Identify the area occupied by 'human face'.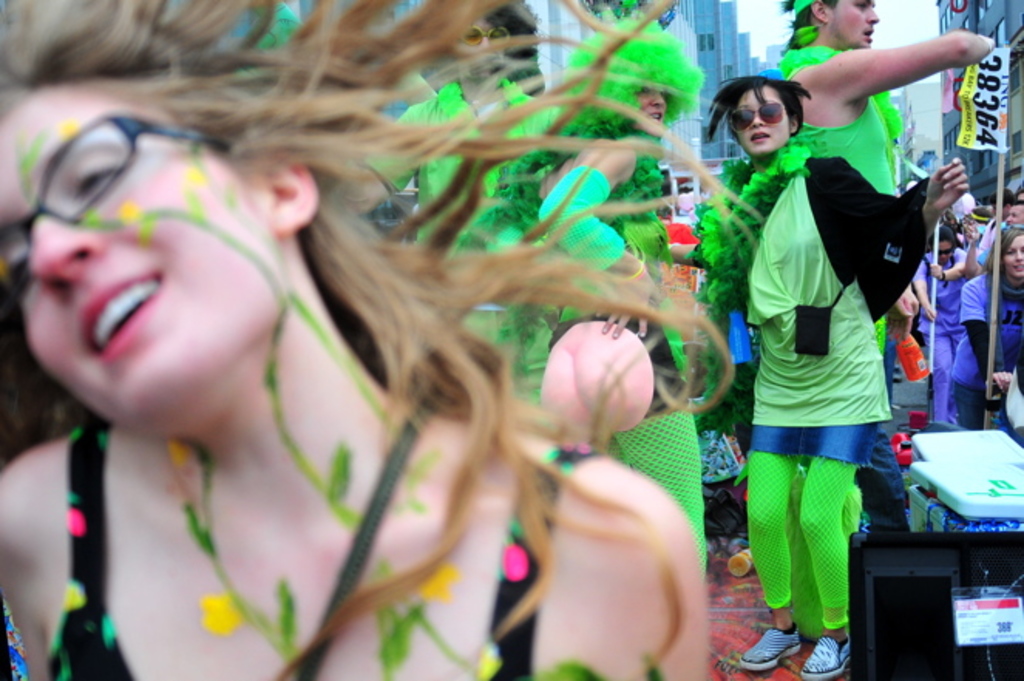
Area: (1007, 202, 1022, 221).
